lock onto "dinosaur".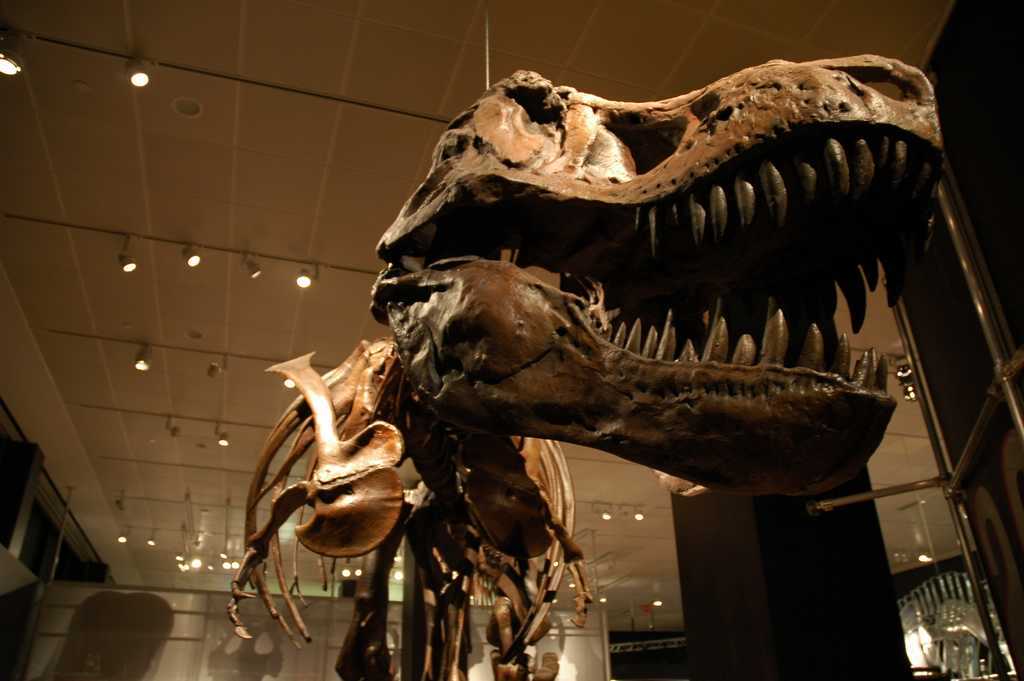
Locked: box(227, 52, 948, 680).
